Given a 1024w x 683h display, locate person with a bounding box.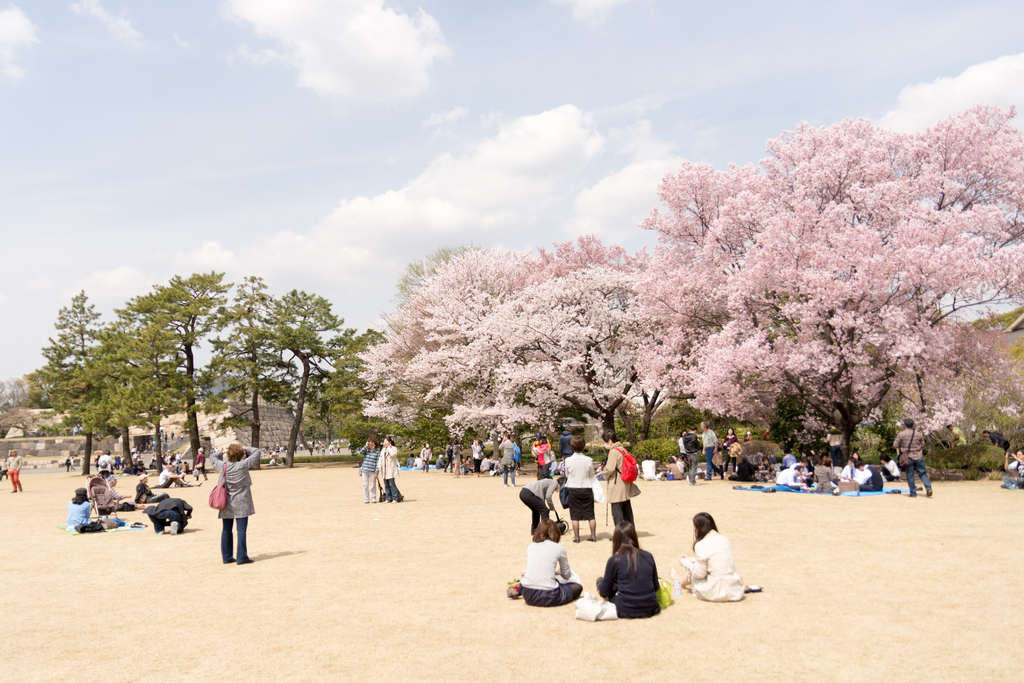
Located: l=202, t=445, r=252, b=568.
